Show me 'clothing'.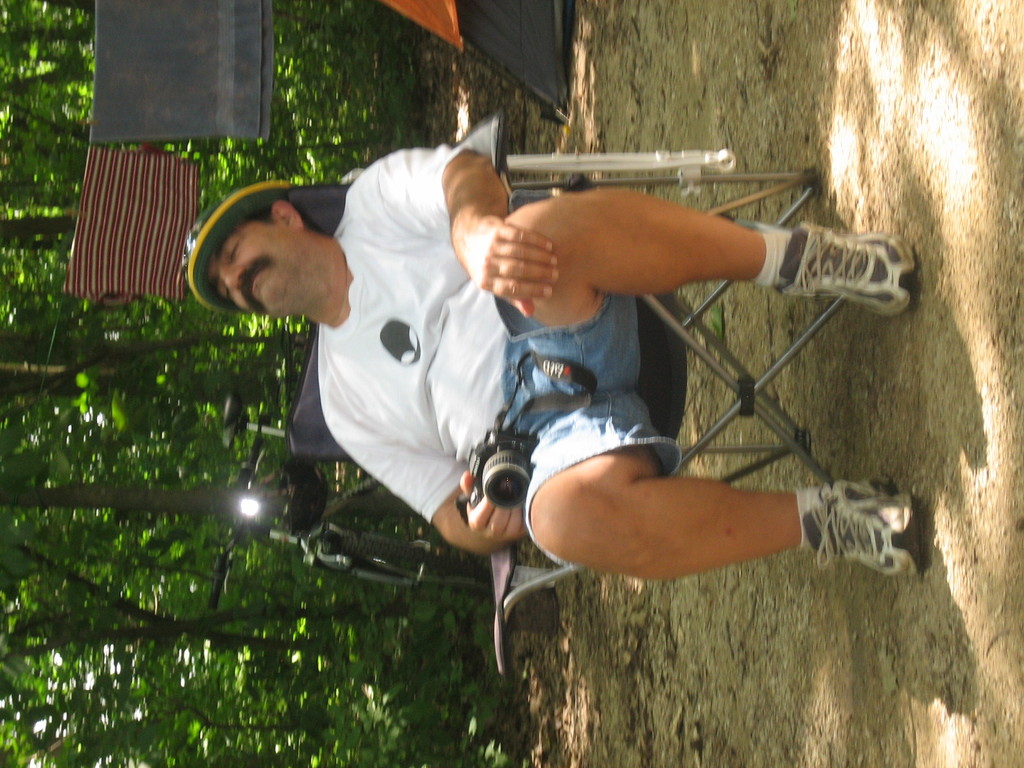
'clothing' is here: region(320, 146, 679, 569).
